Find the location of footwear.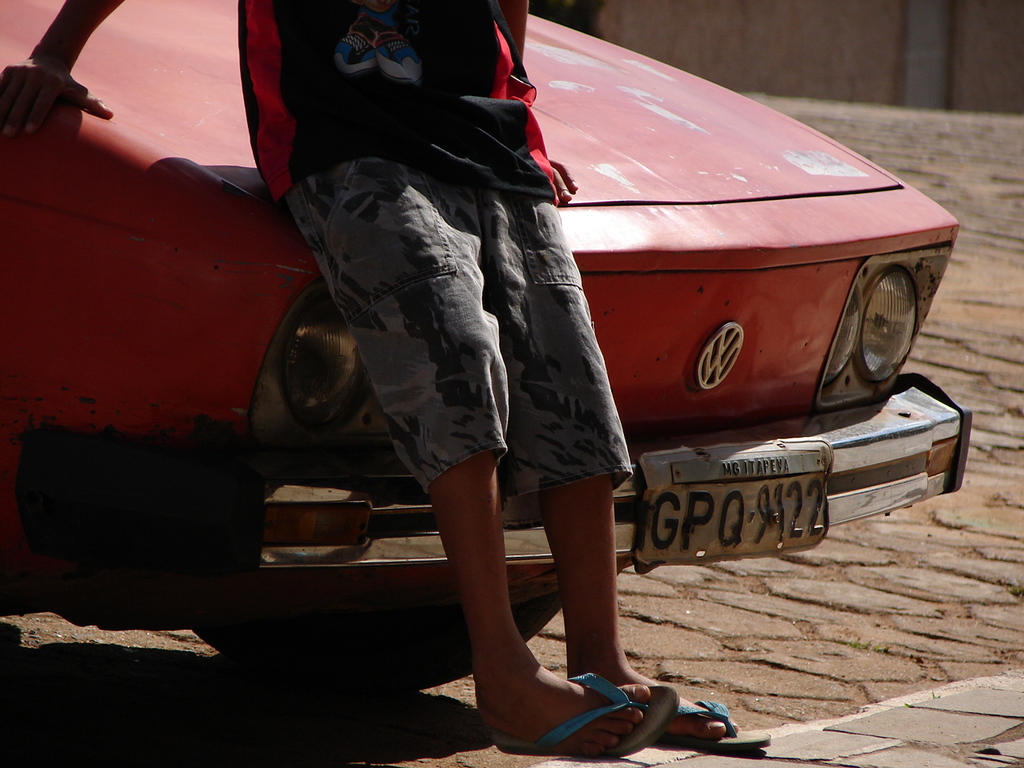
Location: bbox=[666, 694, 770, 750].
